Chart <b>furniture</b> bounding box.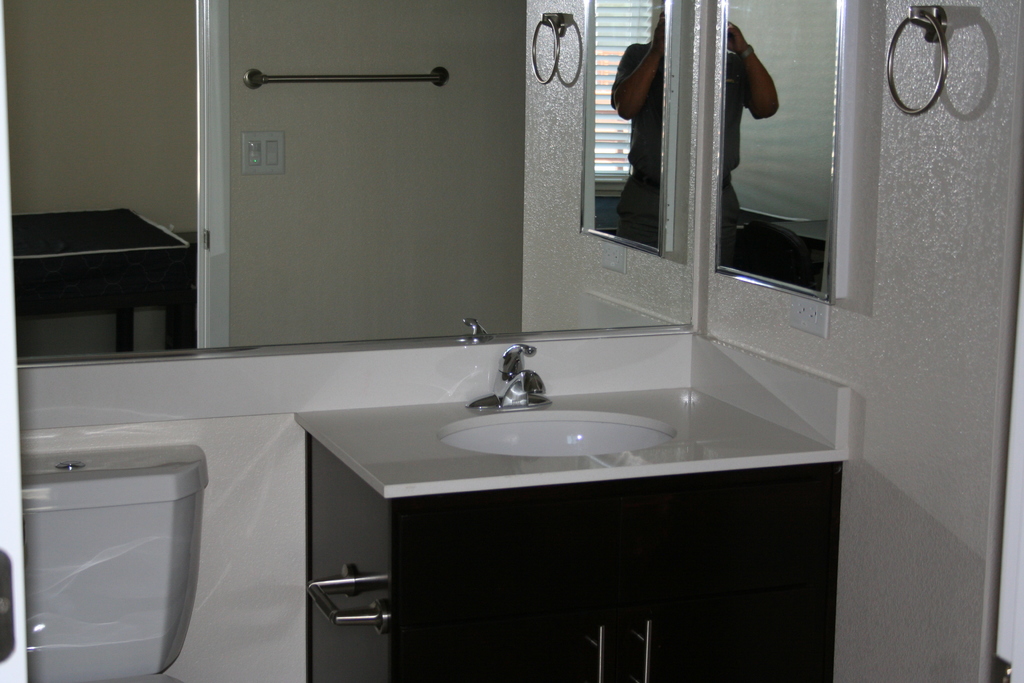
Charted: rect(305, 436, 840, 682).
